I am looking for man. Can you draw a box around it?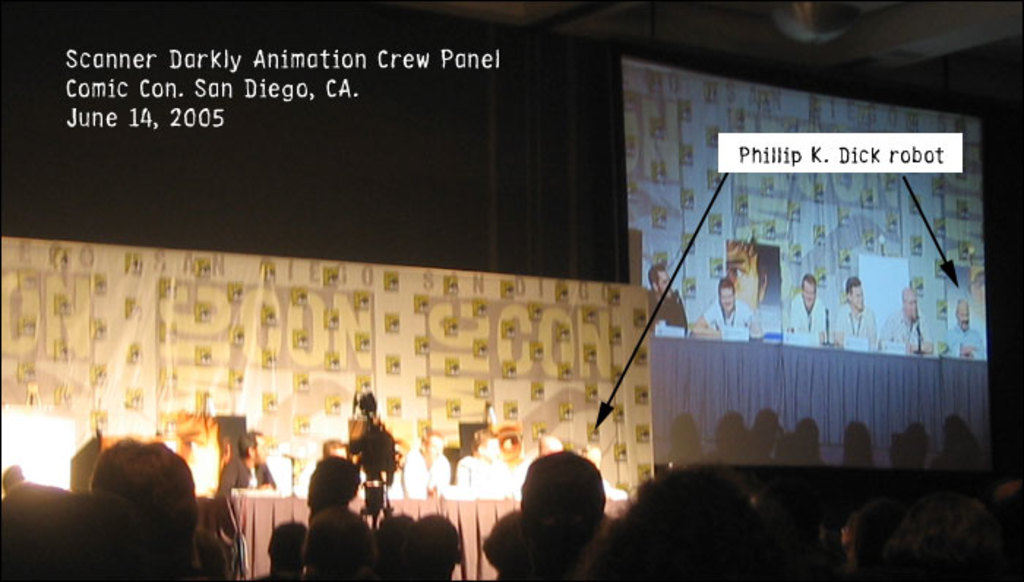
Sure, the bounding box is [831,276,878,347].
